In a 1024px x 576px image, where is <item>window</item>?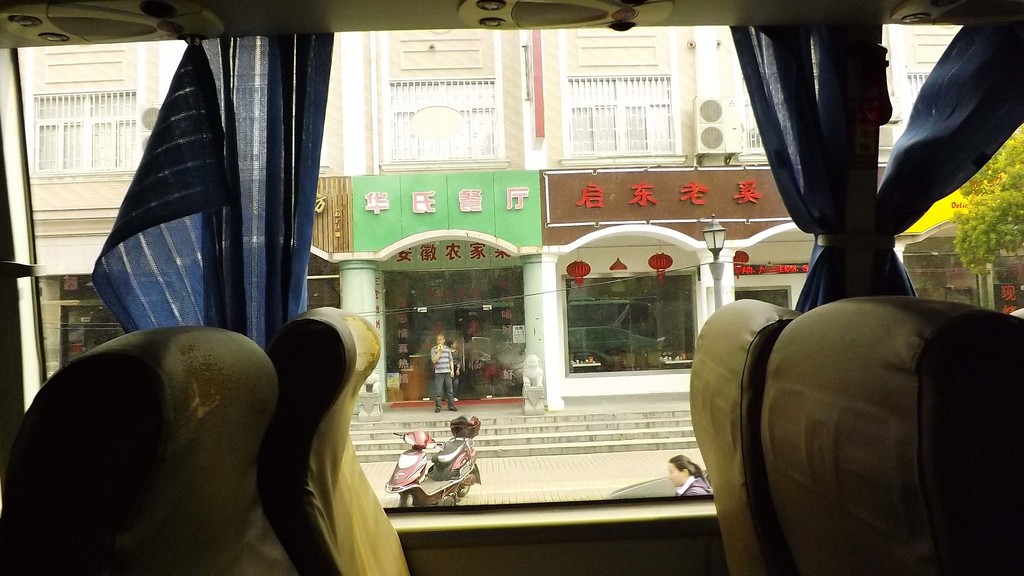
(x1=556, y1=236, x2=700, y2=385).
